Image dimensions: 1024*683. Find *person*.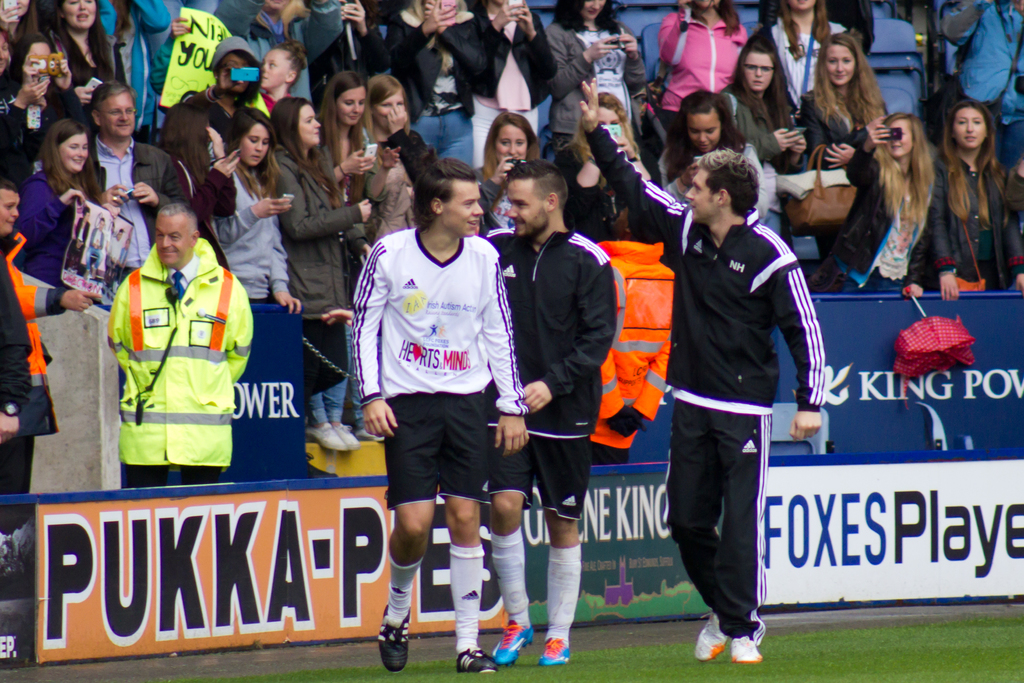
select_region(927, 99, 1023, 300).
